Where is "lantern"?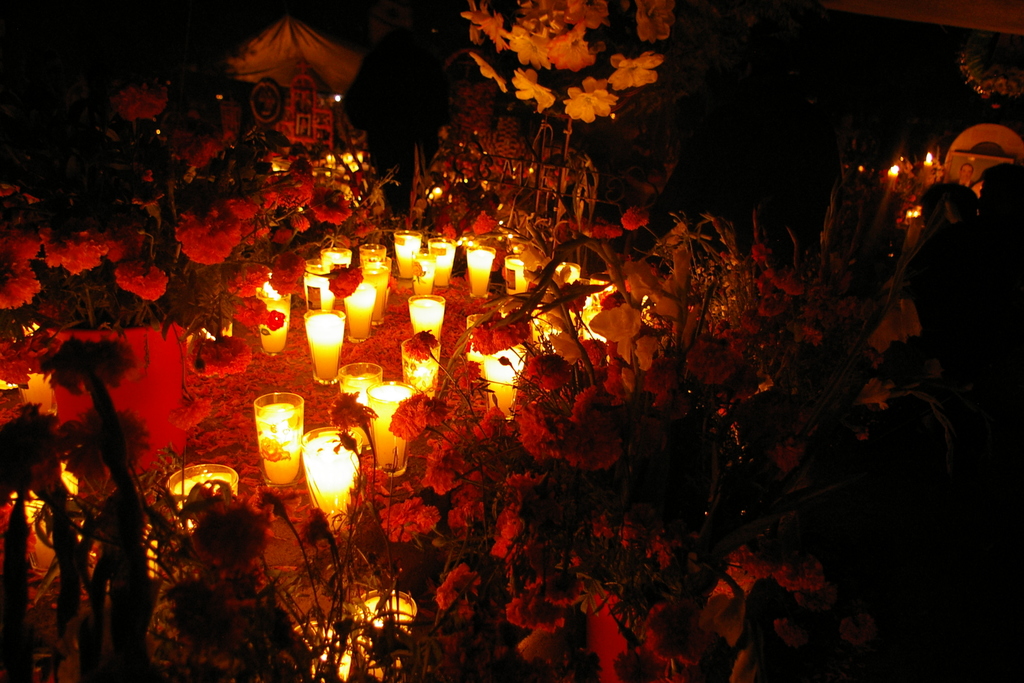
369,381,412,475.
